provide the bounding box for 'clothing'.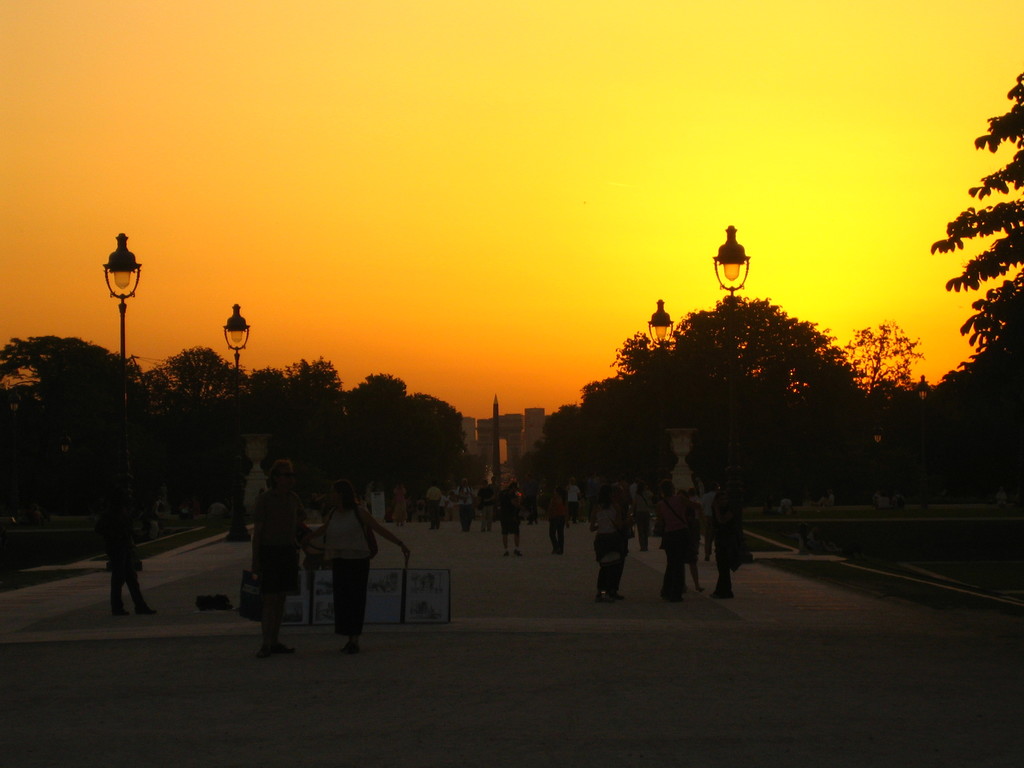
[left=421, top=487, right=438, bottom=523].
